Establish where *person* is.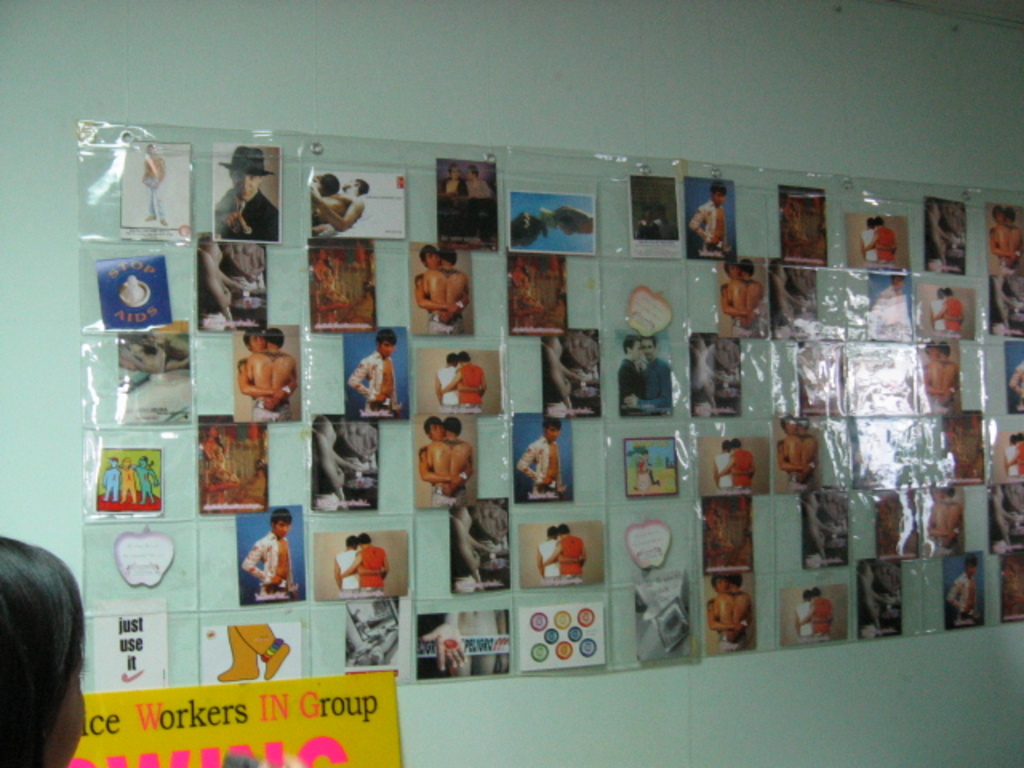
Established at [left=514, top=411, right=571, bottom=499].
